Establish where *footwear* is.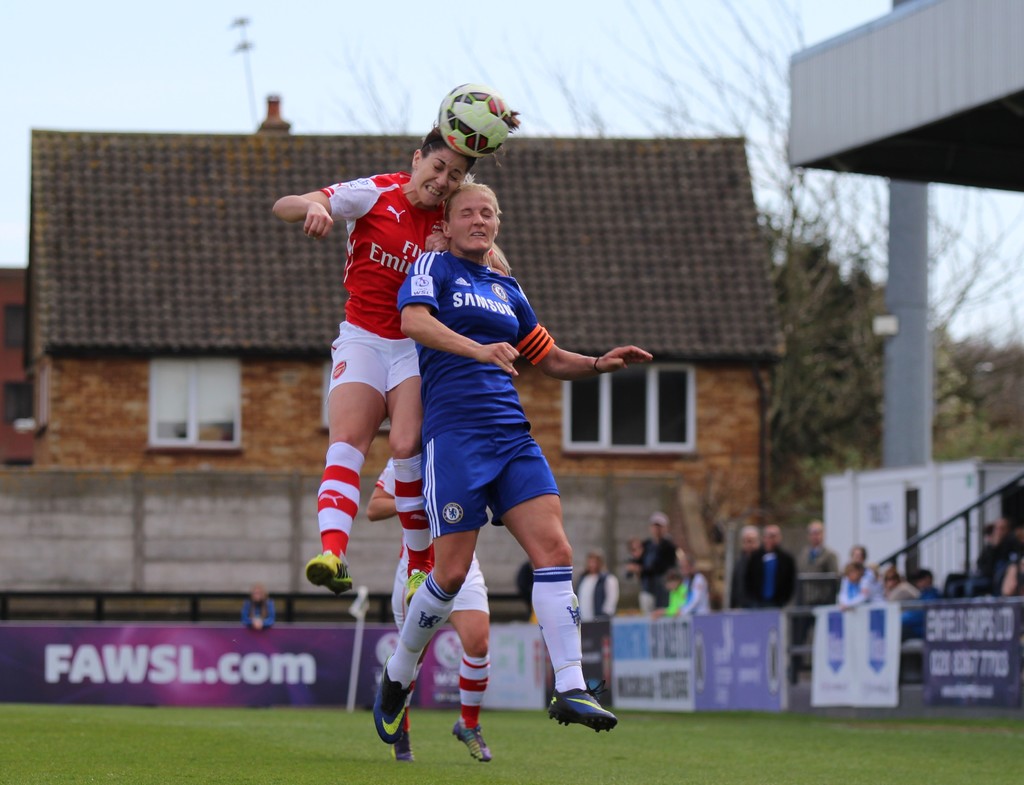
Established at bbox=(551, 684, 618, 732).
